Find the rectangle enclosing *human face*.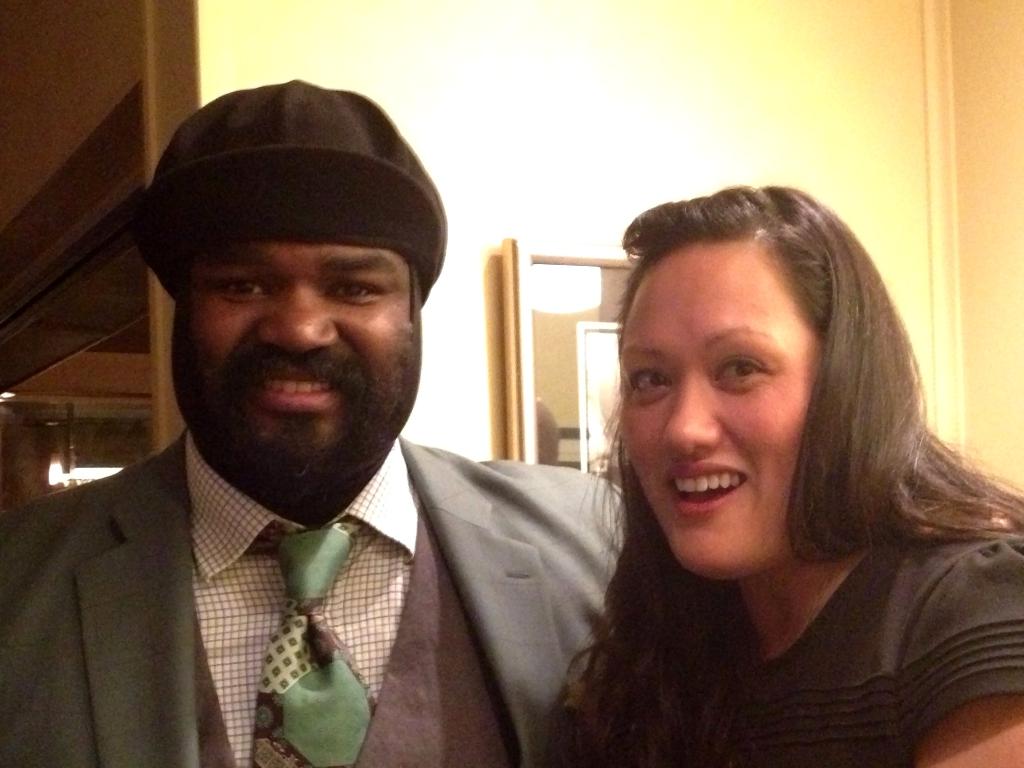
pyautogui.locateOnScreen(613, 236, 826, 583).
